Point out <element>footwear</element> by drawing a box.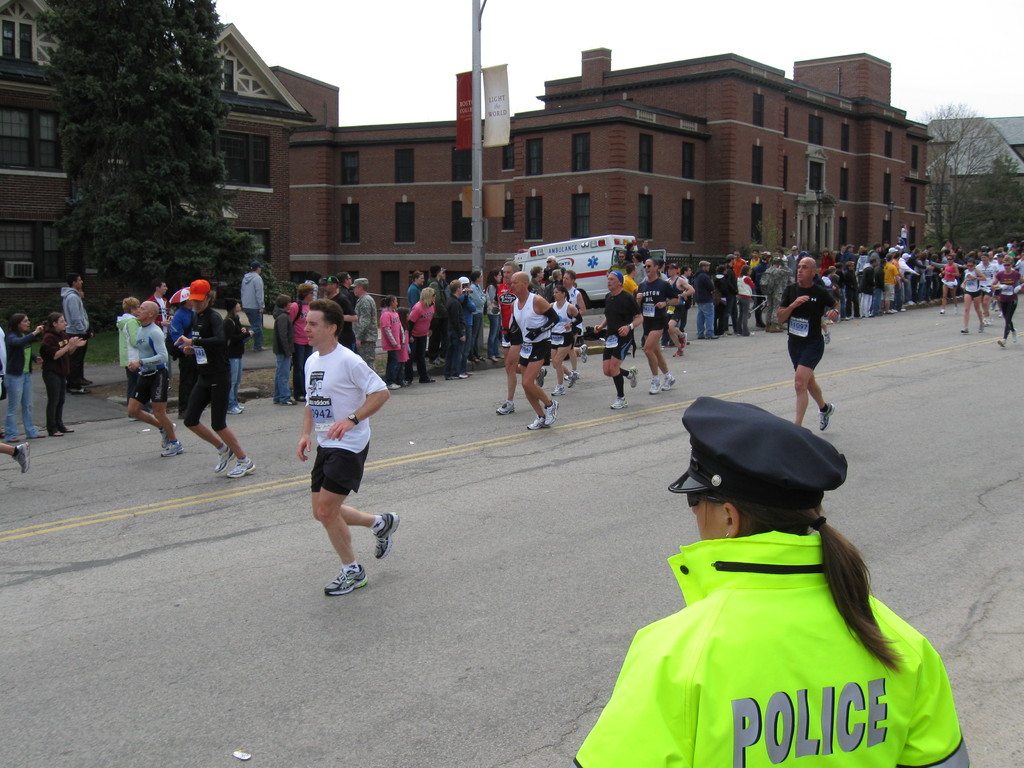
305/556/378/611.
